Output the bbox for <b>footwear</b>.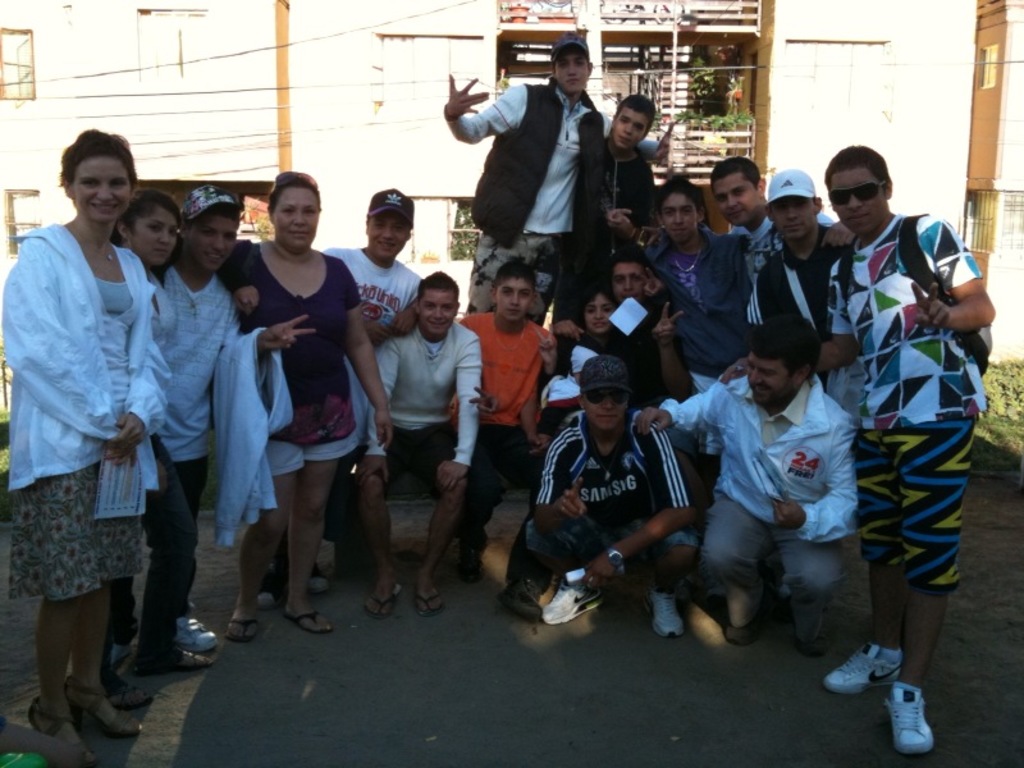
64 676 142 732.
